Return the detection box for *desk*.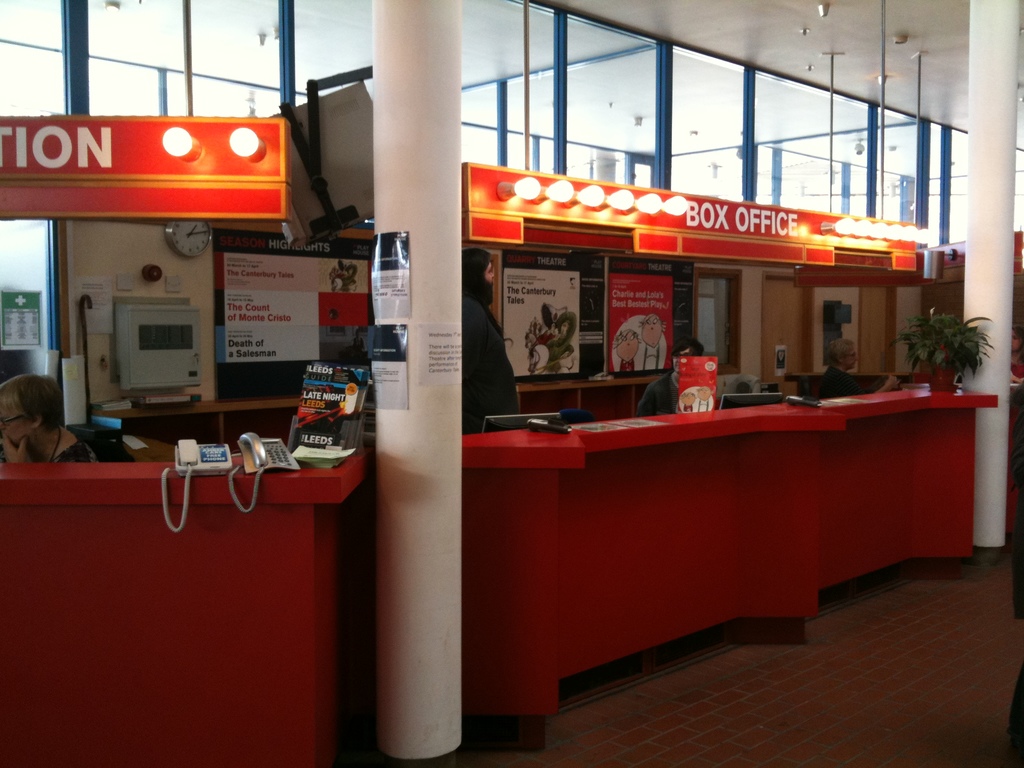
bbox=[420, 383, 944, 705].
